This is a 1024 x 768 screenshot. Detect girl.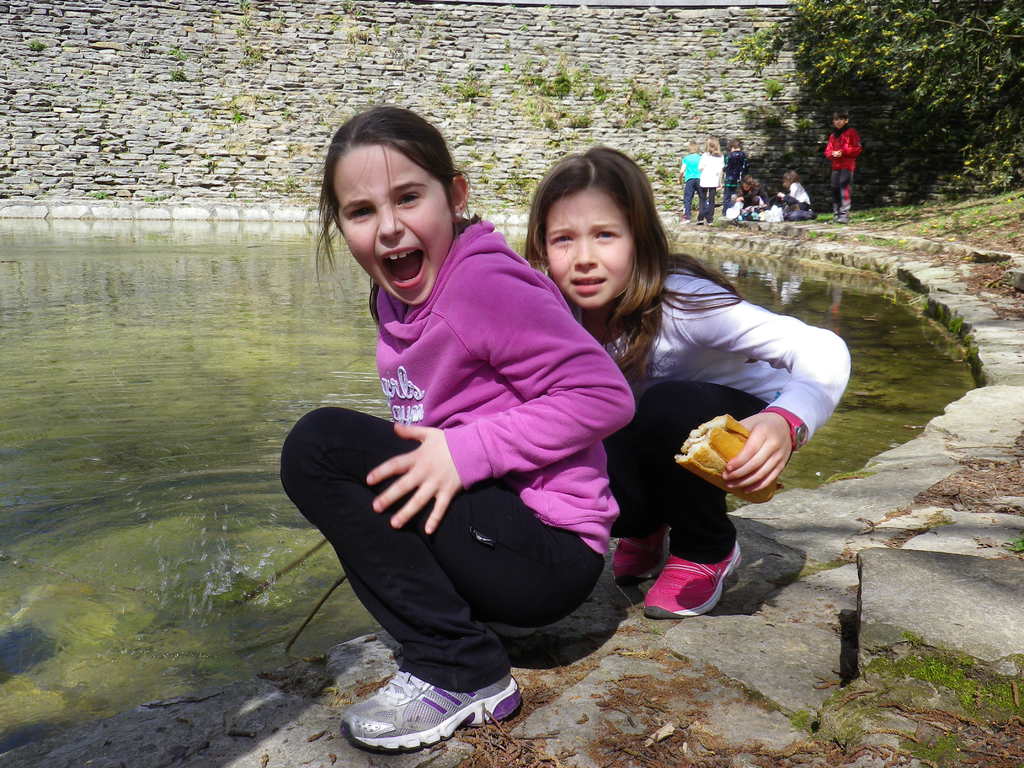
698/134/723/225.
